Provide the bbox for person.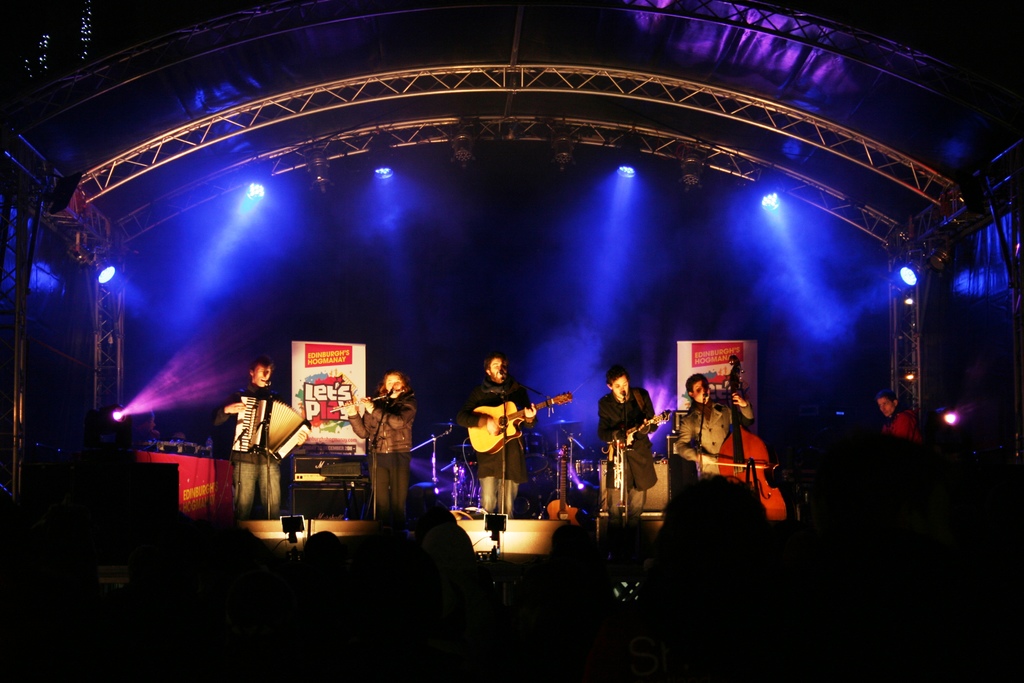
(x1=224, y1=354, x2=278, y2=497).
